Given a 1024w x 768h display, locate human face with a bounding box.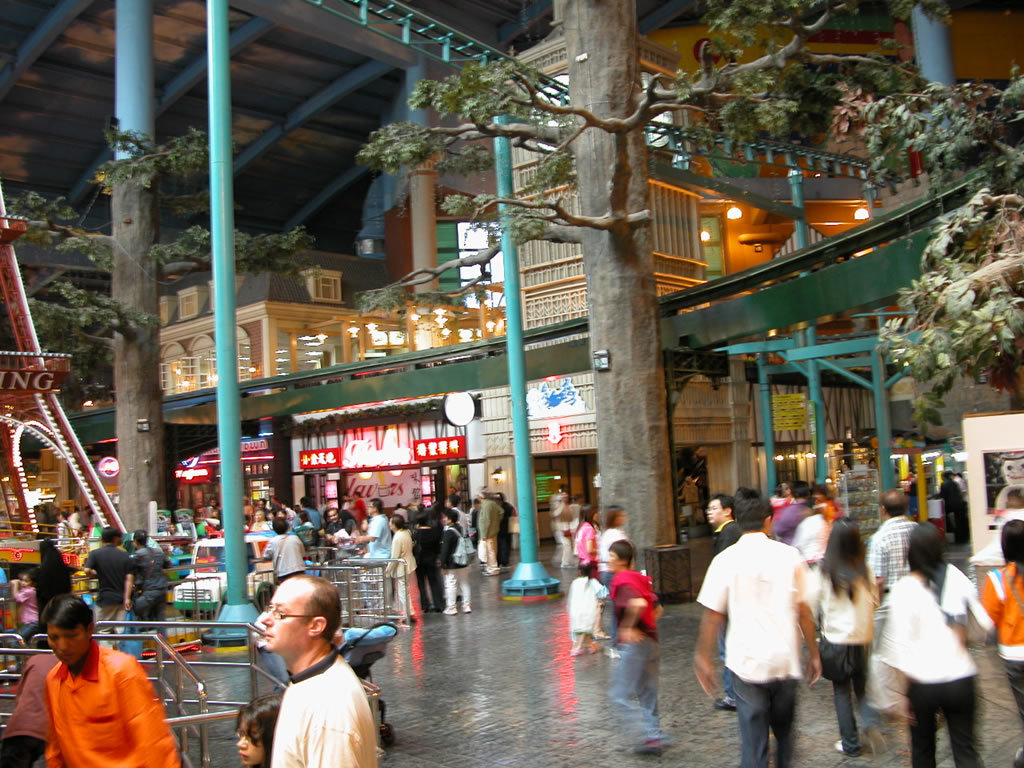
Located: locate(261, 583, 314, 653).
